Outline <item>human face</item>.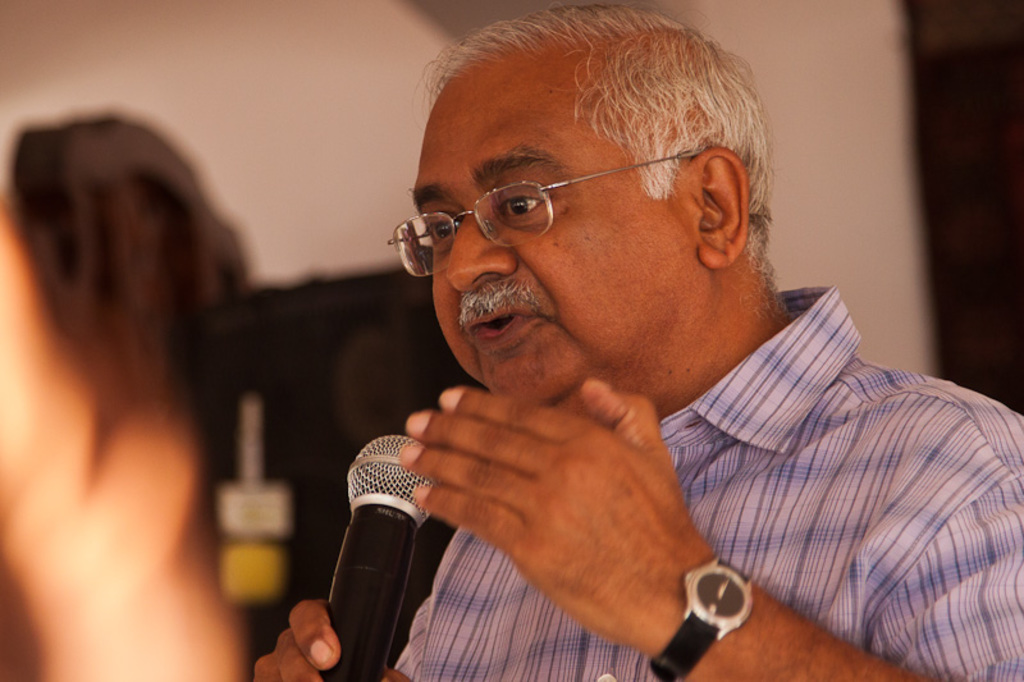
Outline: bbox(408, 37, 695, 411).
